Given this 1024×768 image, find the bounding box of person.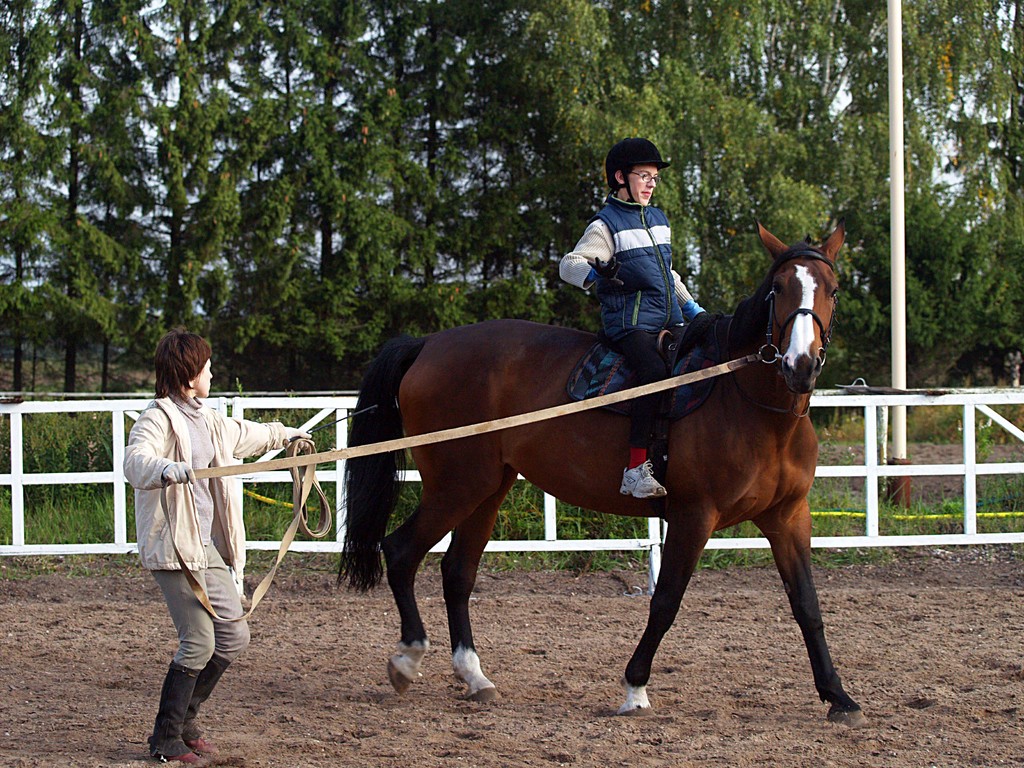
select_region(122, 330, 280, 753).
